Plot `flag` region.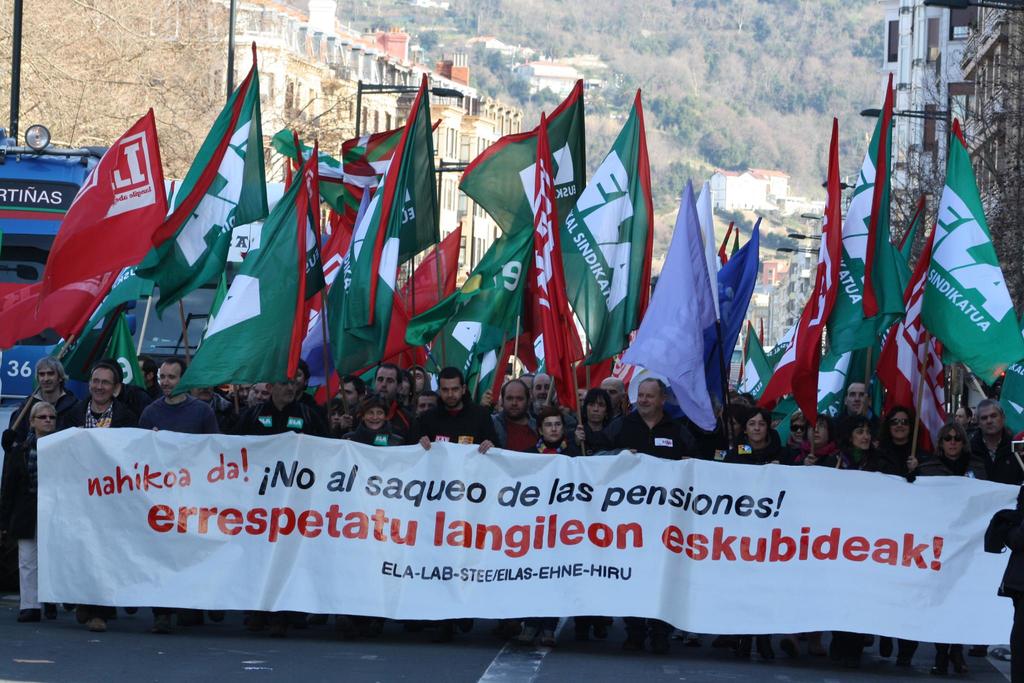
Plotted at box(982, 352, 1023, 441).
